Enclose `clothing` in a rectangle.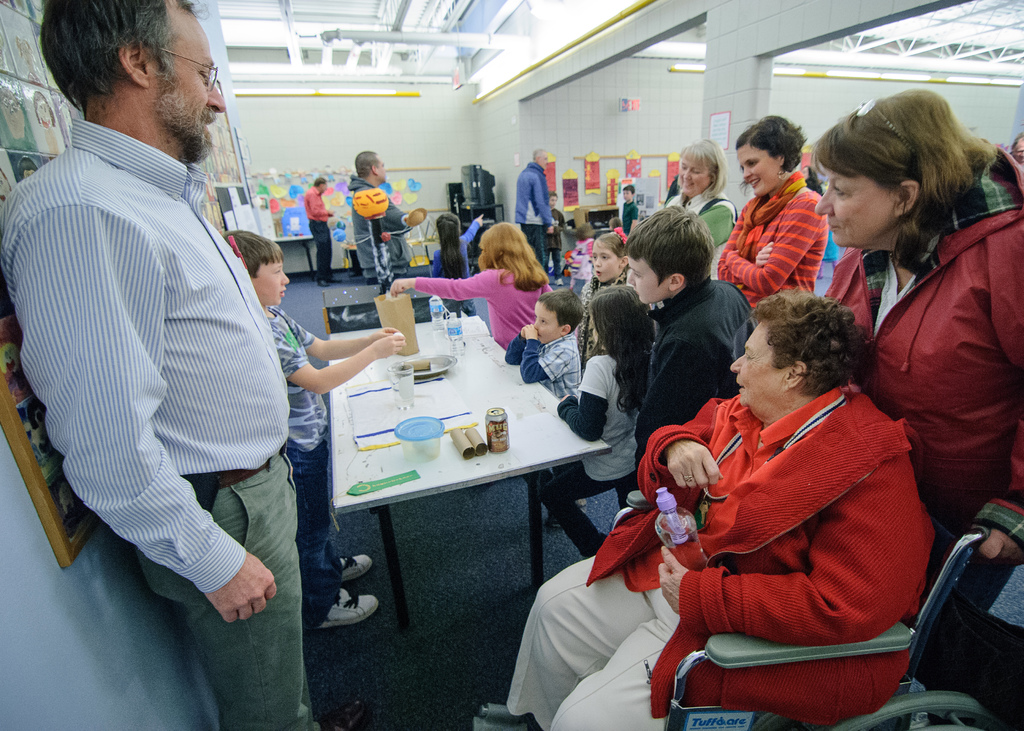
[left=815, top=177, right=1023, bottom=502].
